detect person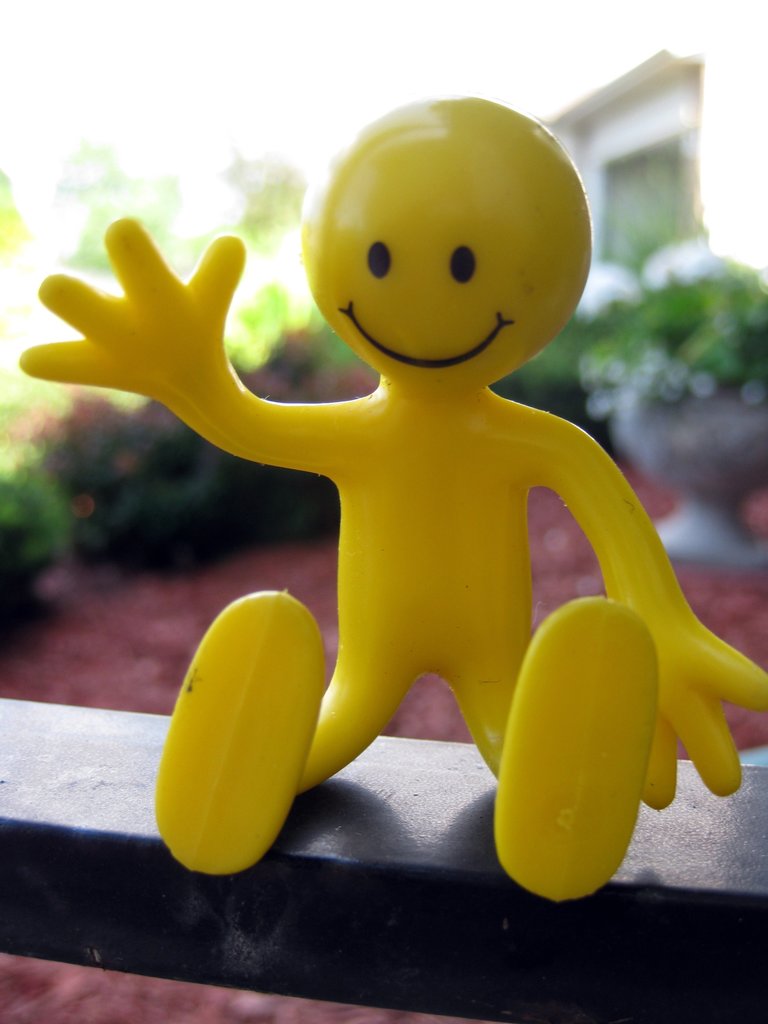
detection(50, 71, 721, 881)
